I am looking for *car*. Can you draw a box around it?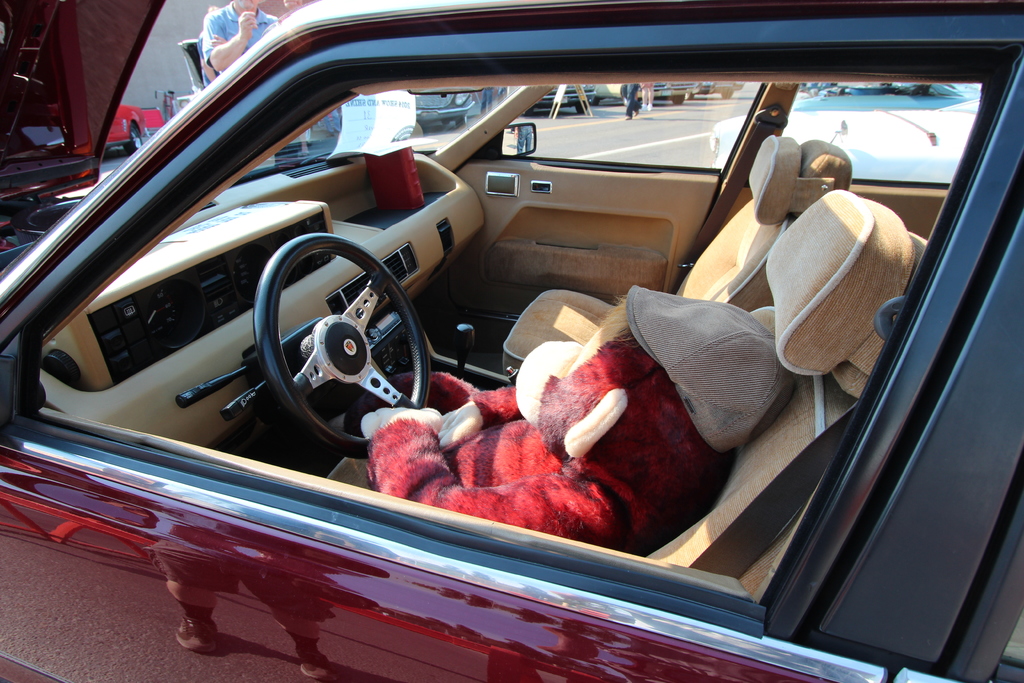
Sure, the bounding box is [left=594, top=83, right=698, bottom=103].
